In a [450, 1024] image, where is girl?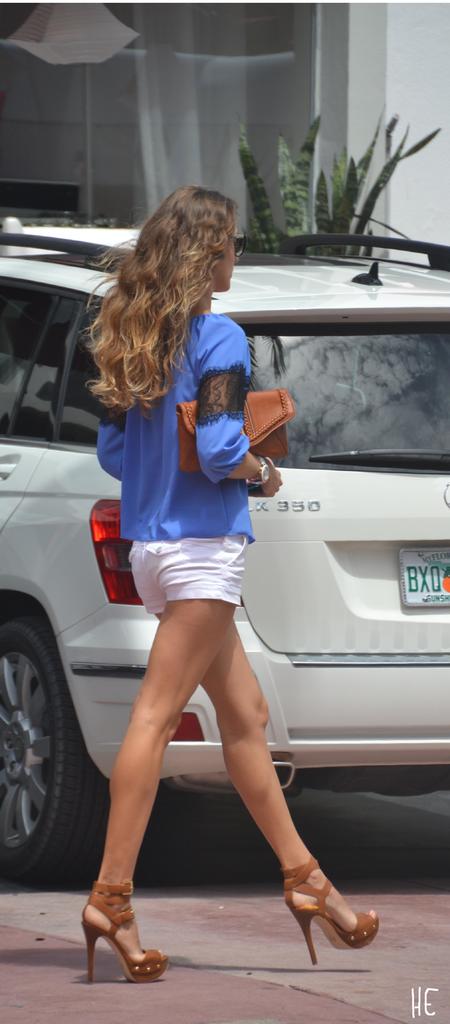
x1=84 y1=190 x2=381 y2=981.
